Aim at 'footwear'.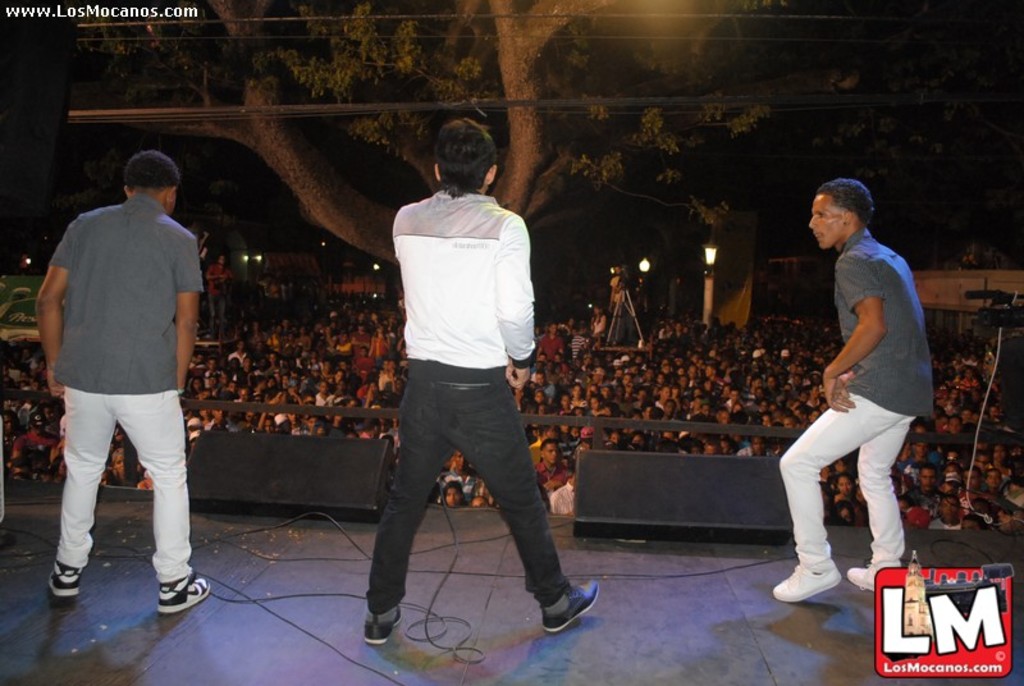
Aimed at bbox=[772, 563, 840, 602].
